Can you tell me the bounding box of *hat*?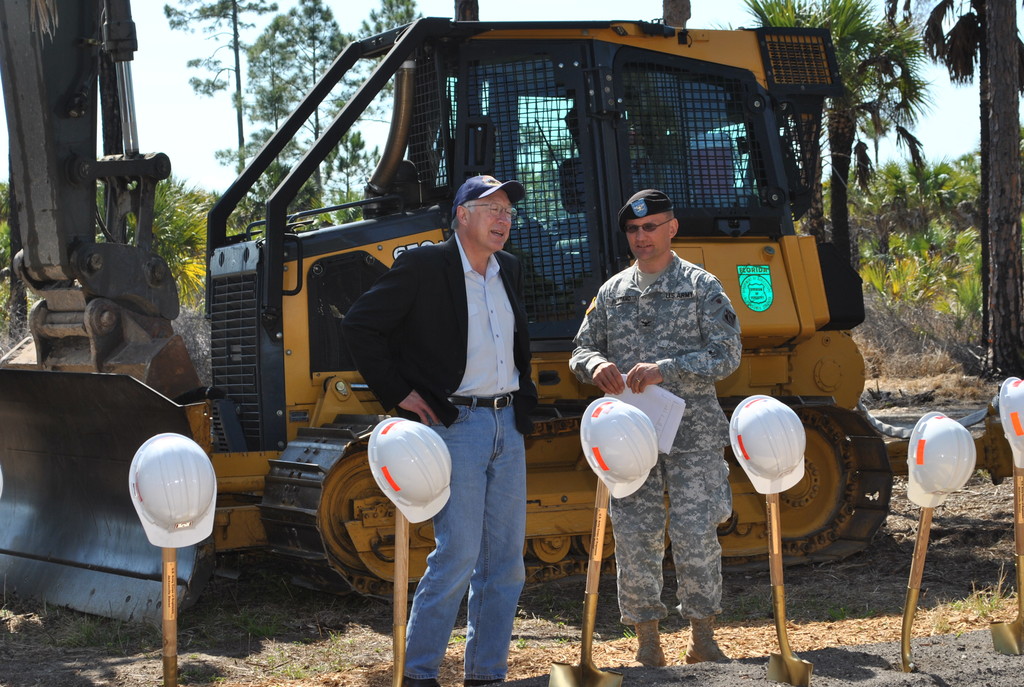
<bbox>451, 171, 525, 217</bbox>.
